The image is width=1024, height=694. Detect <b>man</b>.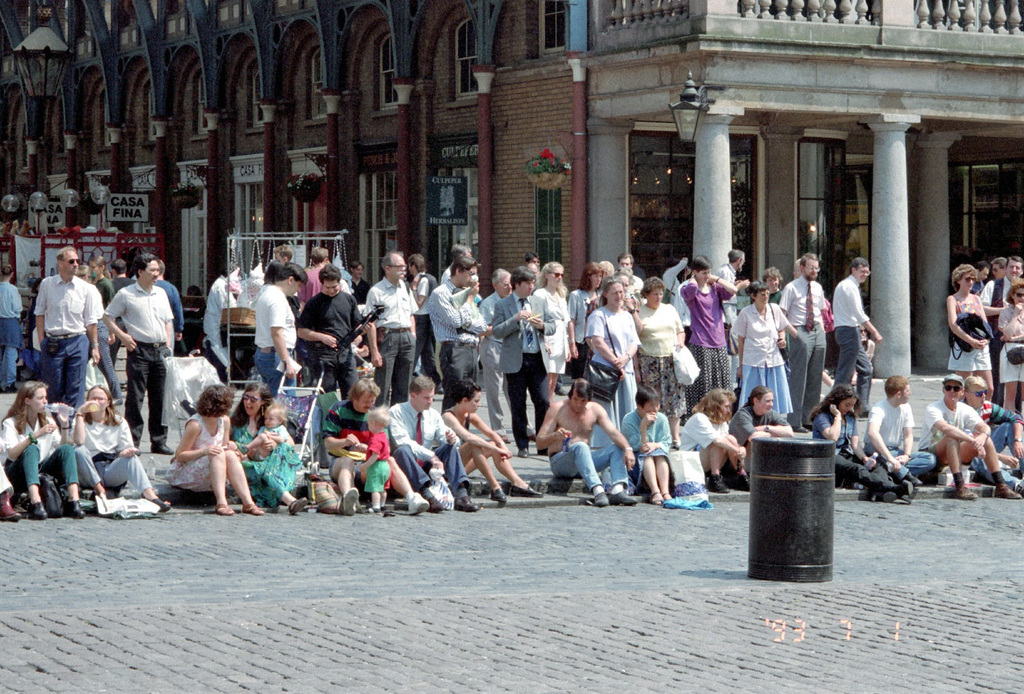
Detection: (296, 242, 334, 313).
